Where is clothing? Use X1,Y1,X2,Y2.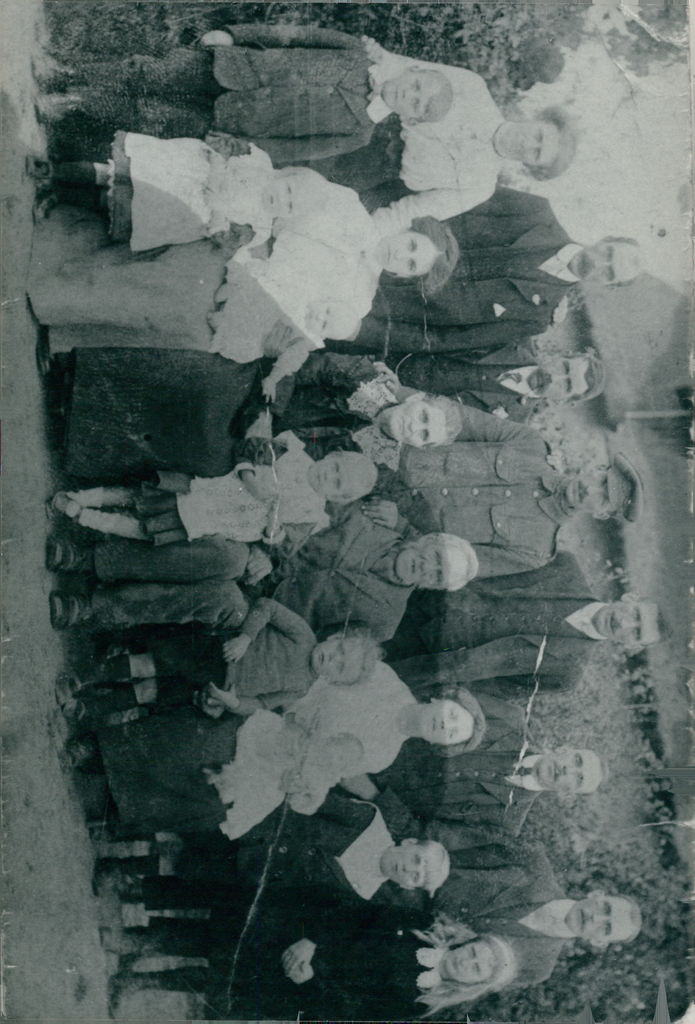
146,782,390,915.
